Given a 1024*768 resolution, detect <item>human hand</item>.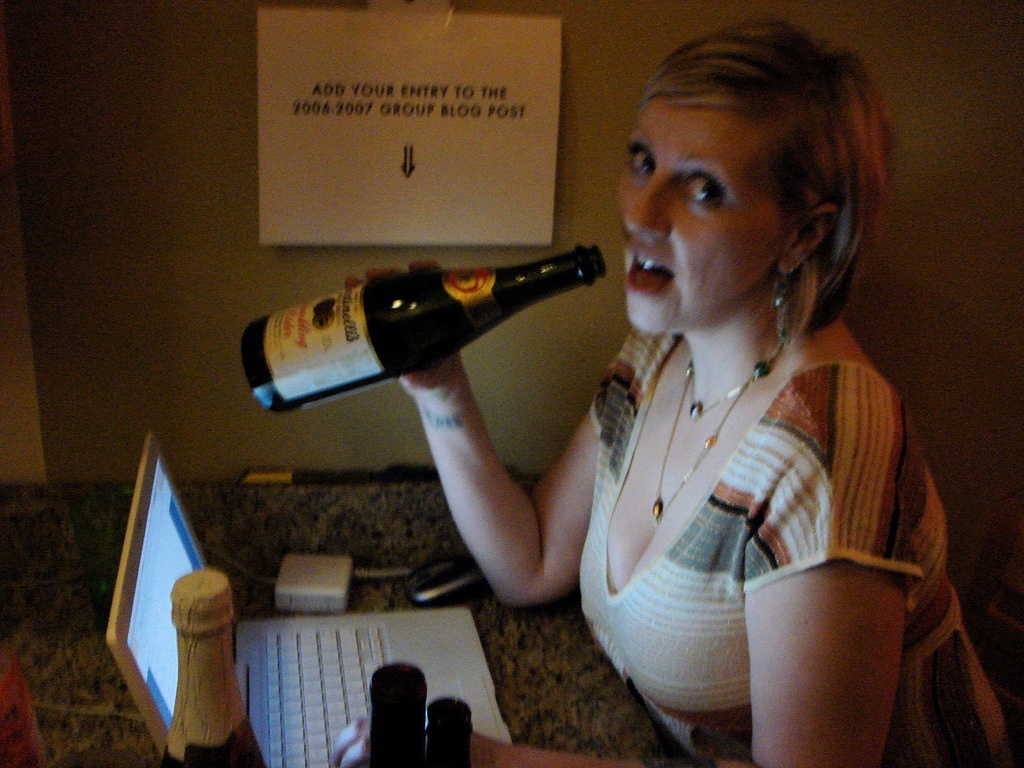
328:714:496:767.
